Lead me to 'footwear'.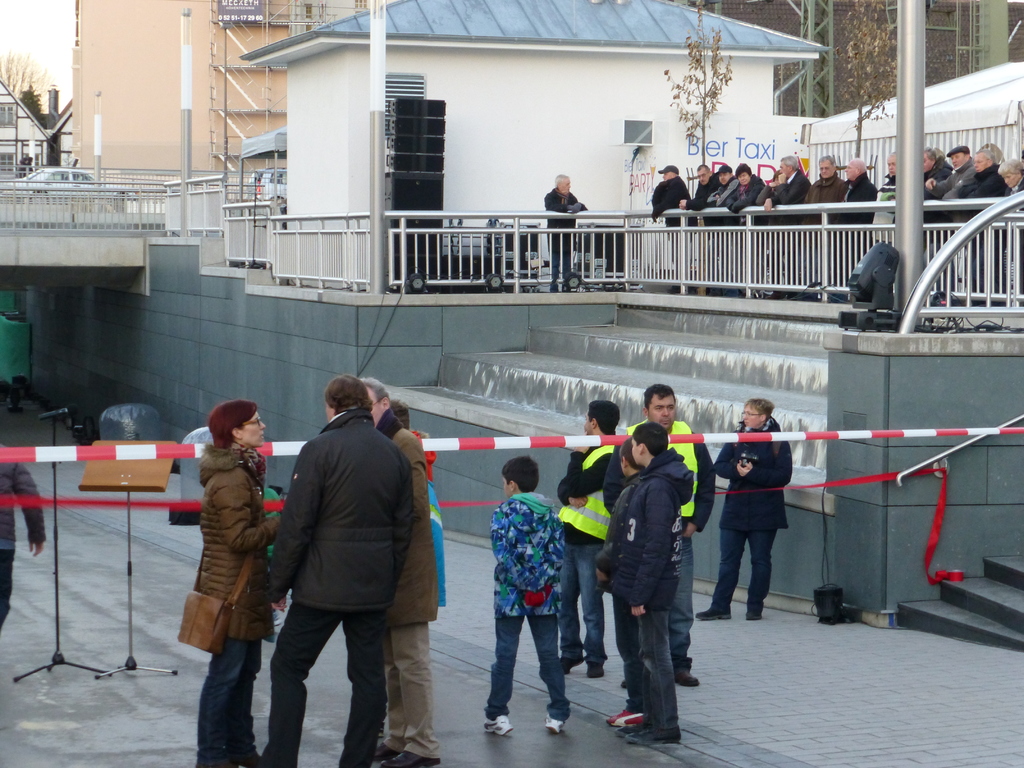
Lead to region(558, 657, 582, 675).
